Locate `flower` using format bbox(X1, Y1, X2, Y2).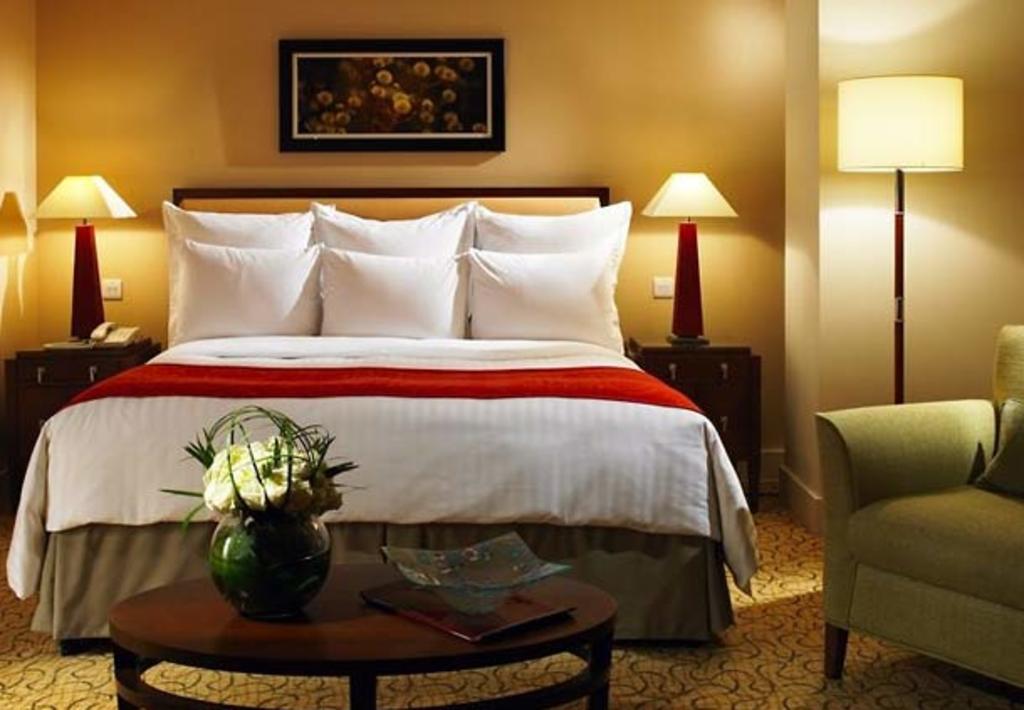
bbox(203, 431, 341, 520).
